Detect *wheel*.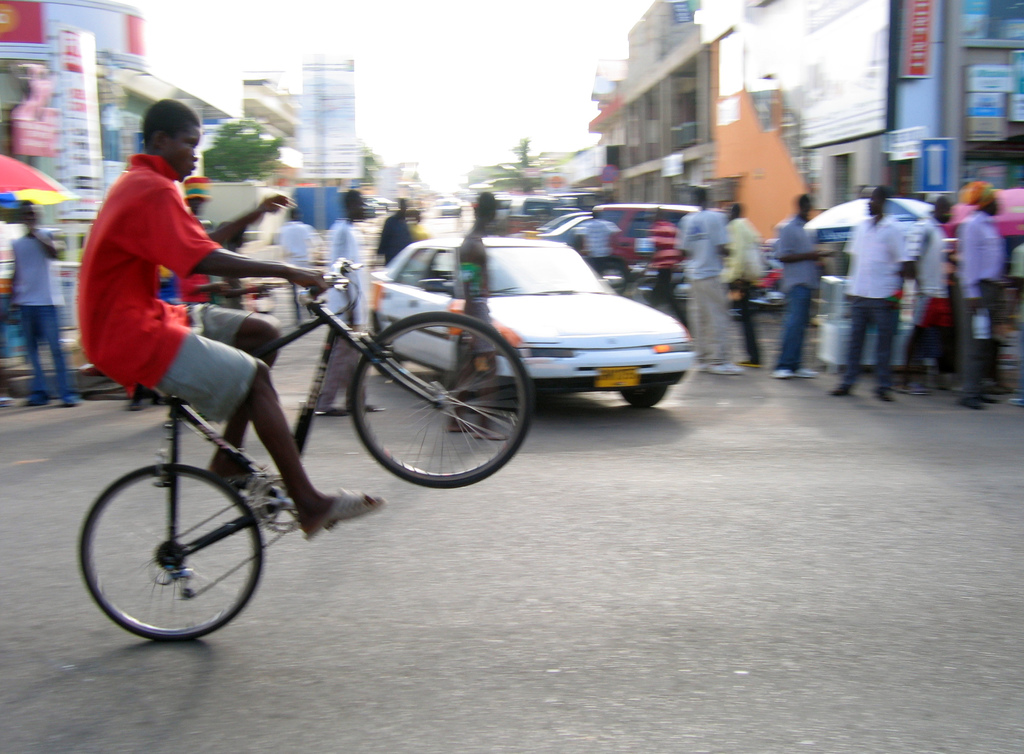
Detected at locate(252, 470, 294, 534).
